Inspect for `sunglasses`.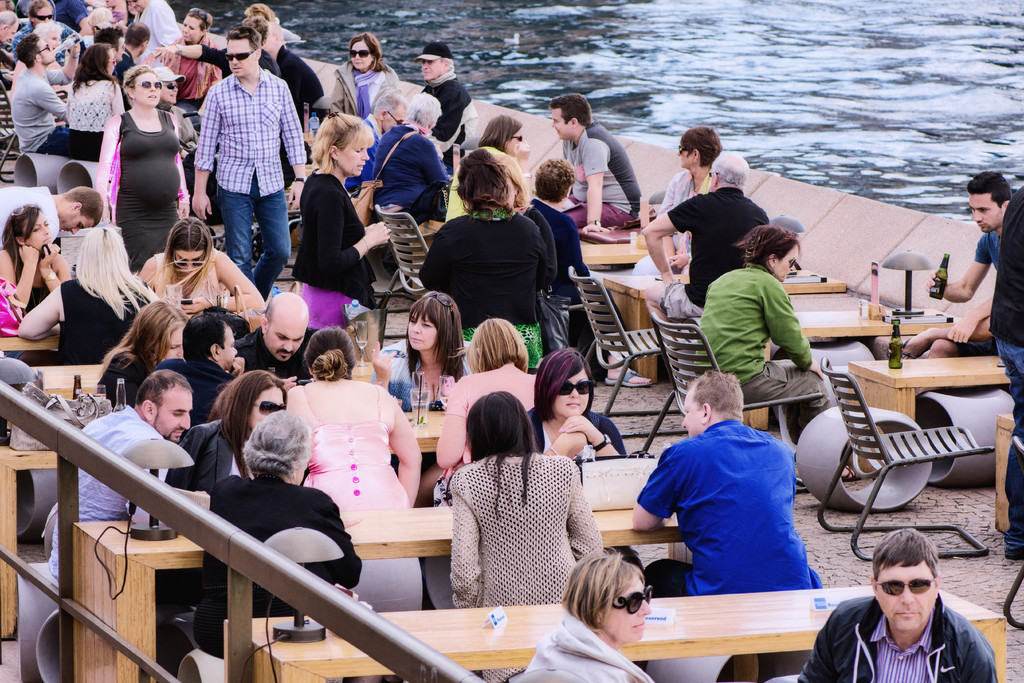
Inspection: 877/577/938/595.
